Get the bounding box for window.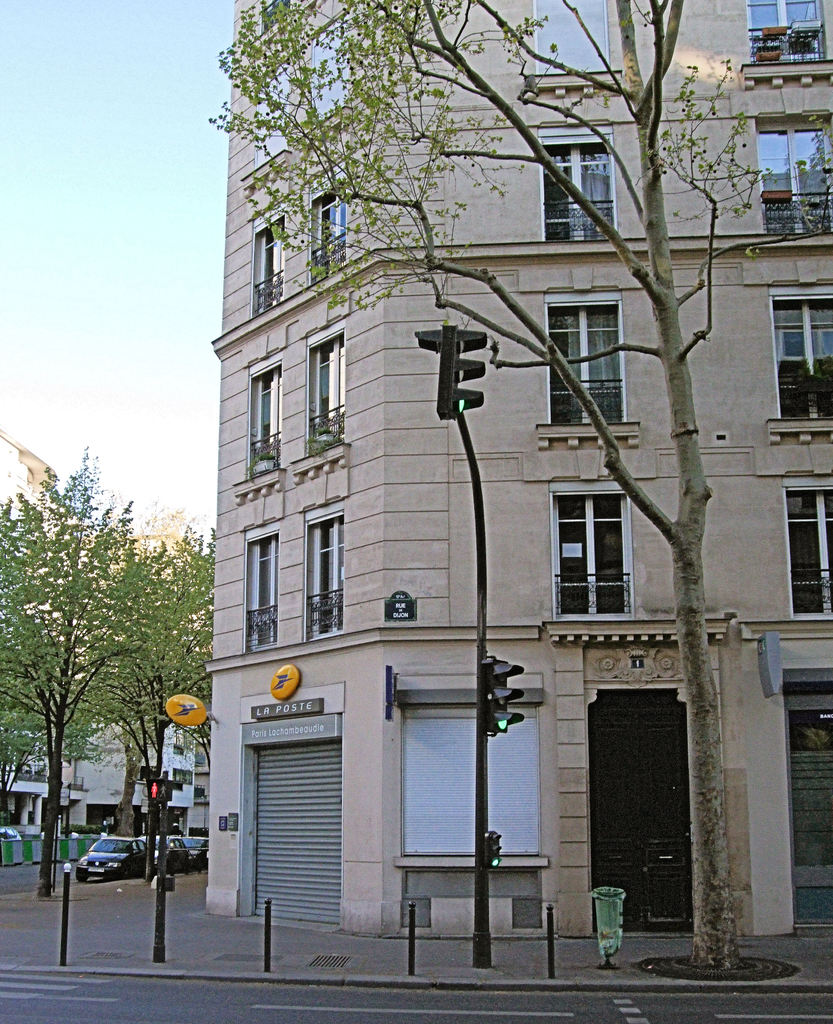
(245, 218, 291, 323).
